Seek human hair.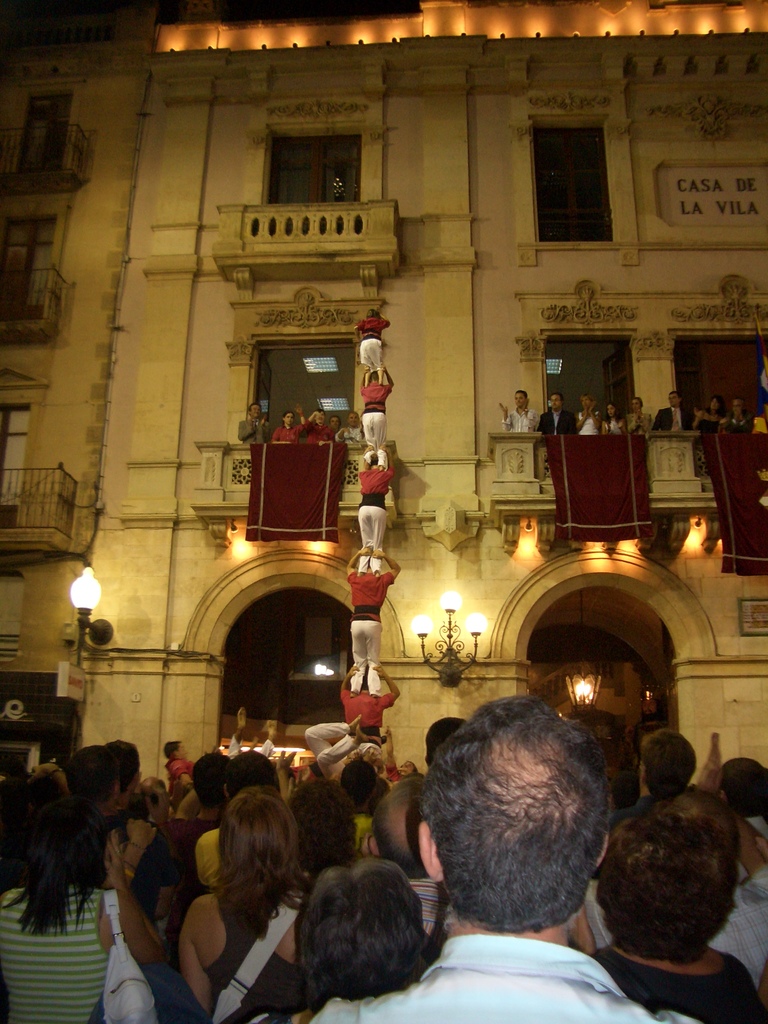
580/395/597/410.
